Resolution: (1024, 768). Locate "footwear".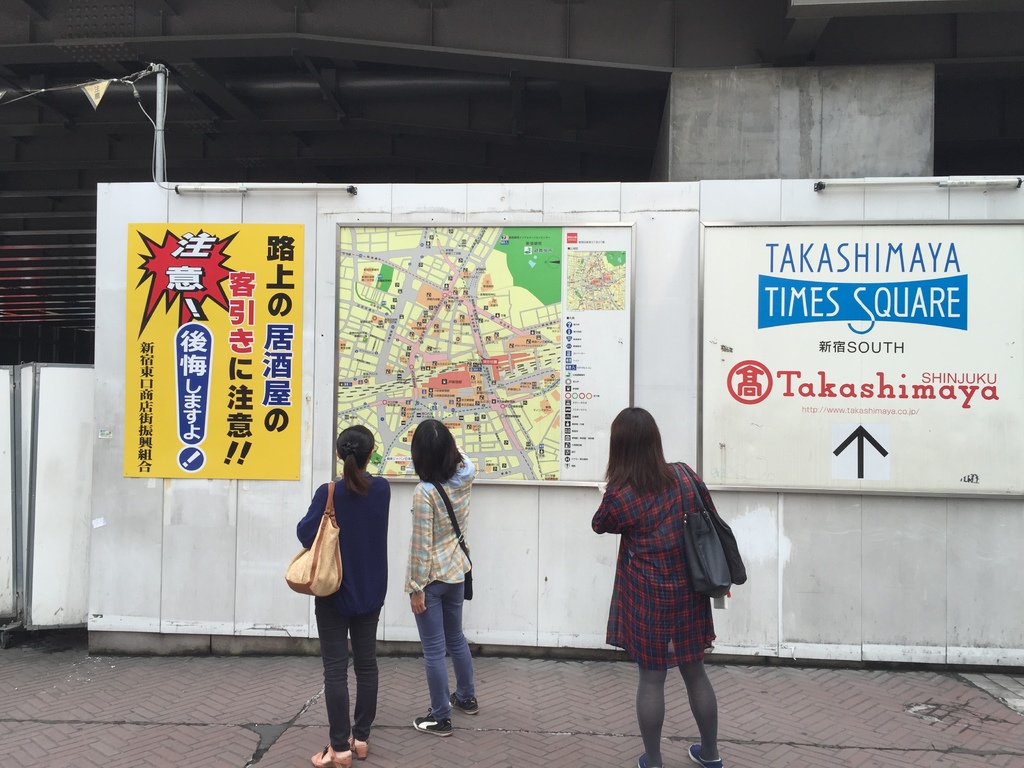
(left=637, top=753, right=664, bottom=767).
